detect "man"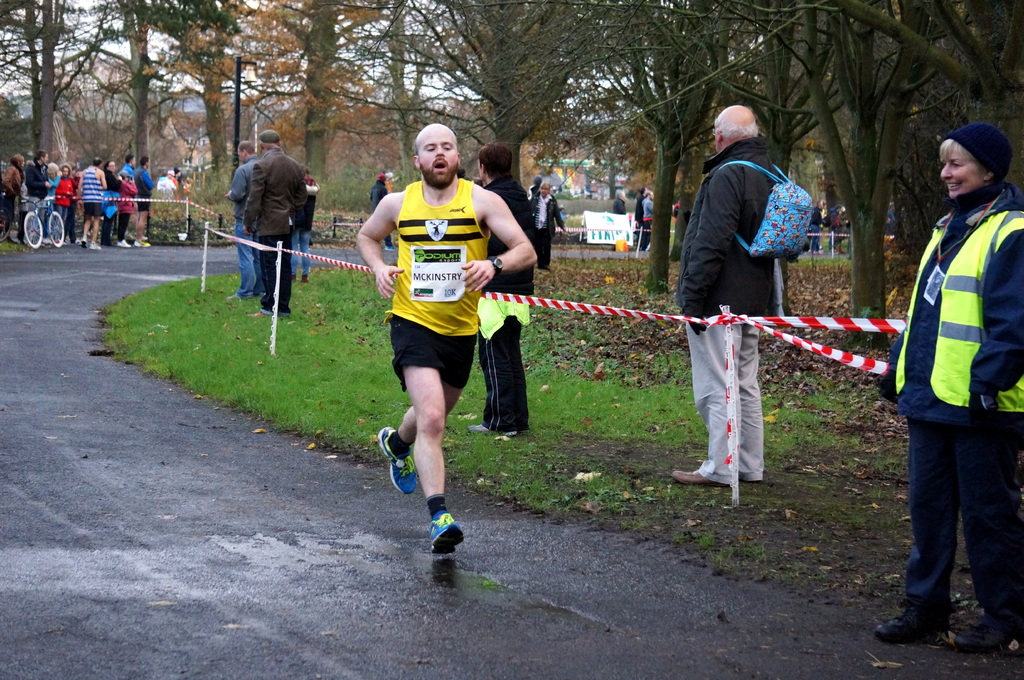
select_region(644, 189, 659, 251)
